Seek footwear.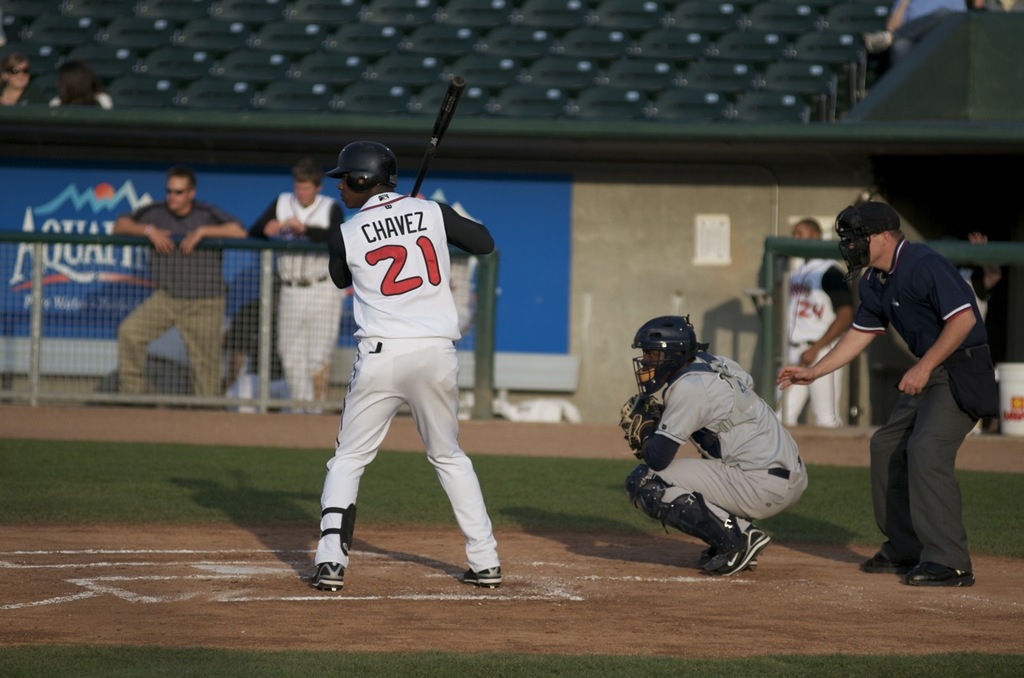
x1=862 y1=540 x2=911 y2=575.
